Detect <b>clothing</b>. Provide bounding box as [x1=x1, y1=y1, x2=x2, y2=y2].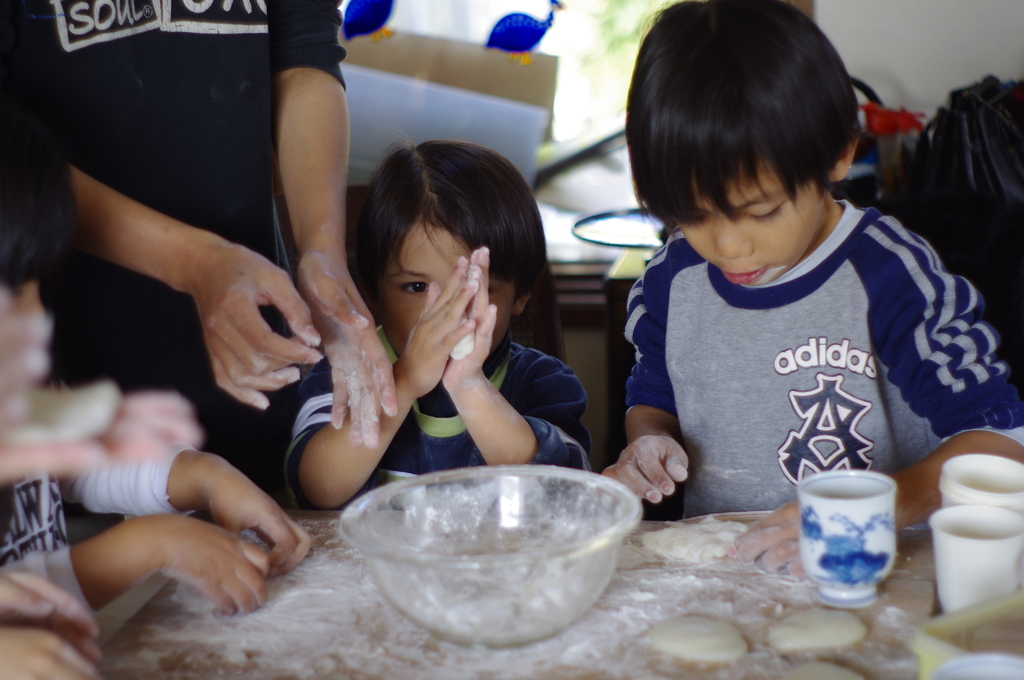
[x1=65, y1=440, x2=189, y2=529].
